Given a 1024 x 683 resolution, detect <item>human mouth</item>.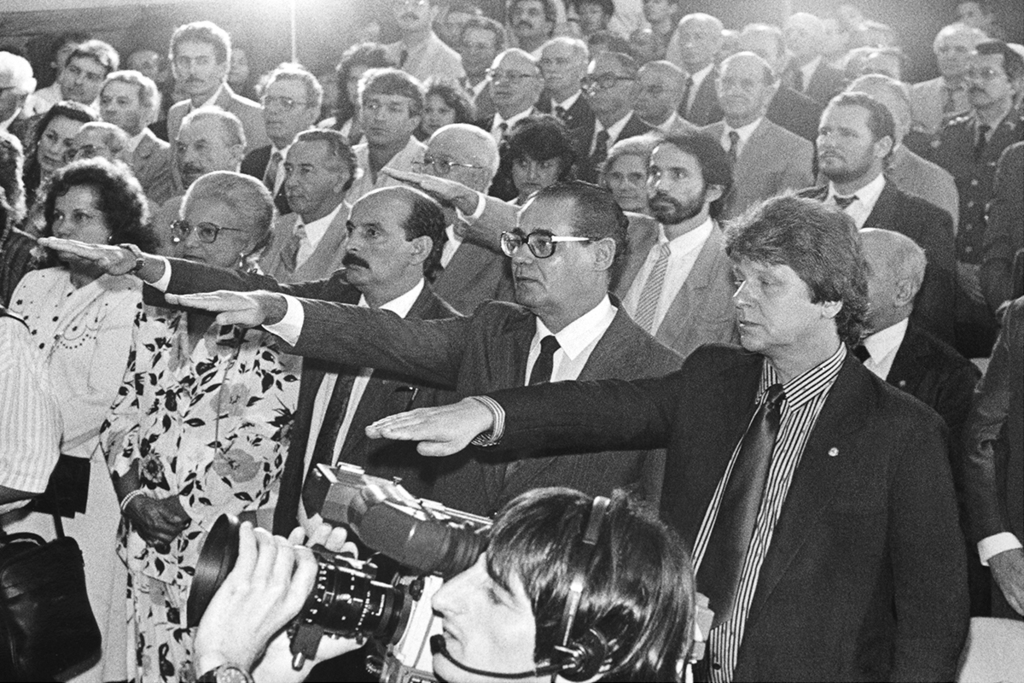
detection(650, 193, 680, 210).
